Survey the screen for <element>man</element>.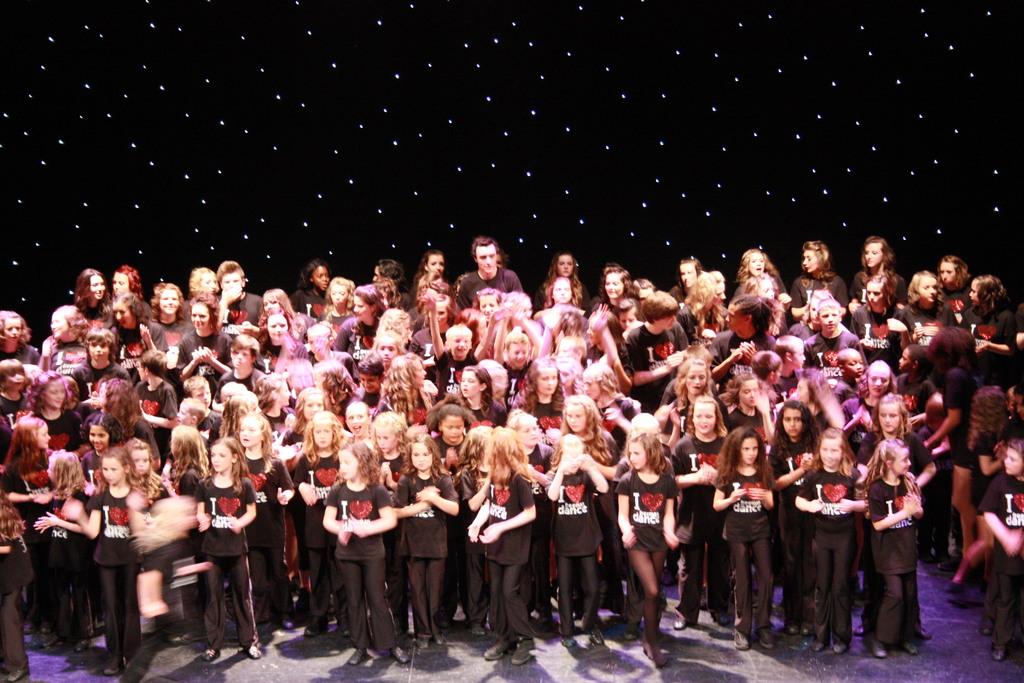
Survey found: <region>624, 284, 695, 415</region>.
